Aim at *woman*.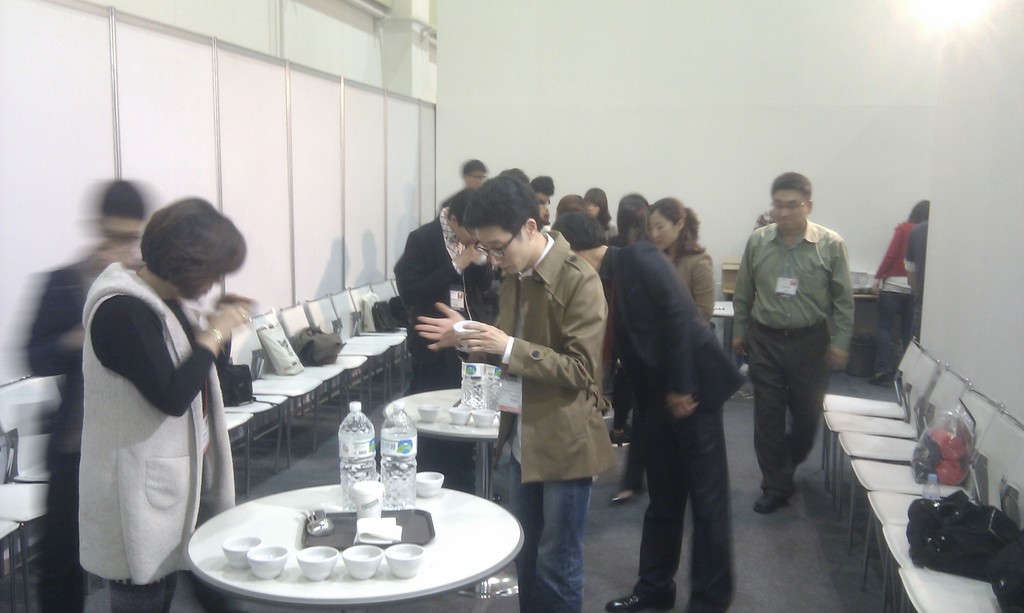
Aimed at box=[79, 182, 249, 612].
